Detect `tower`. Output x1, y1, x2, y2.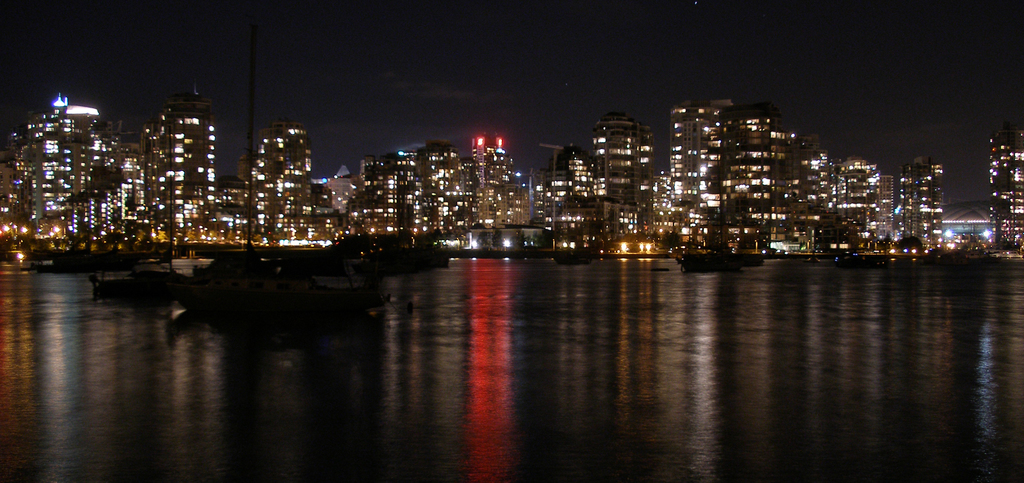
986, 121, 1023, 256.
